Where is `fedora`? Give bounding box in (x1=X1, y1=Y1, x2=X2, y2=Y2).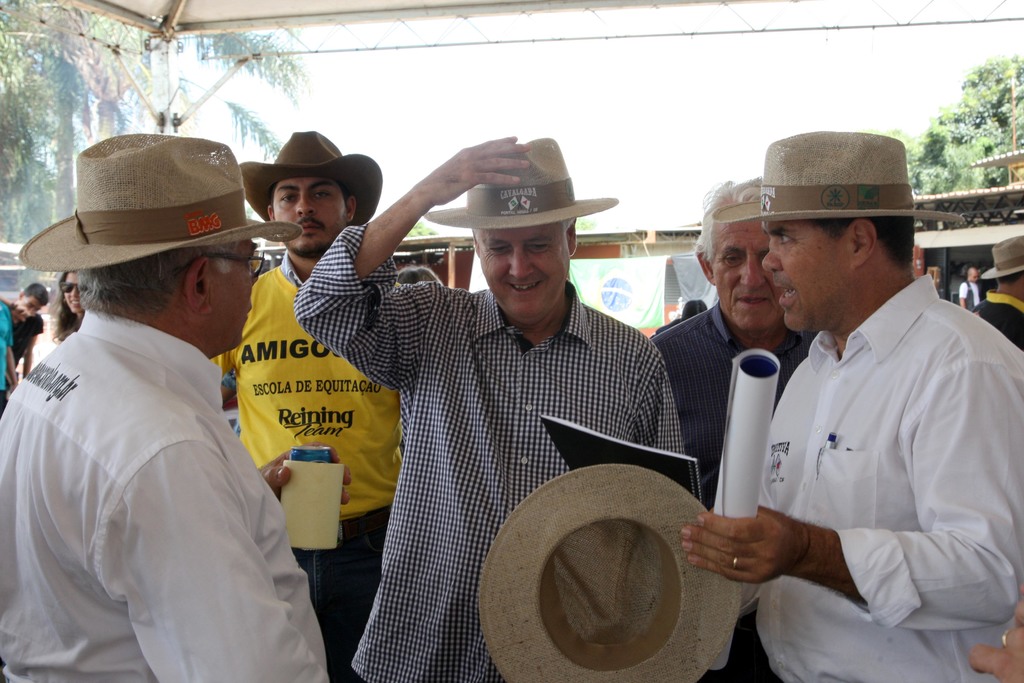
(x1=236, y1=135, x2=383, y2=220).
